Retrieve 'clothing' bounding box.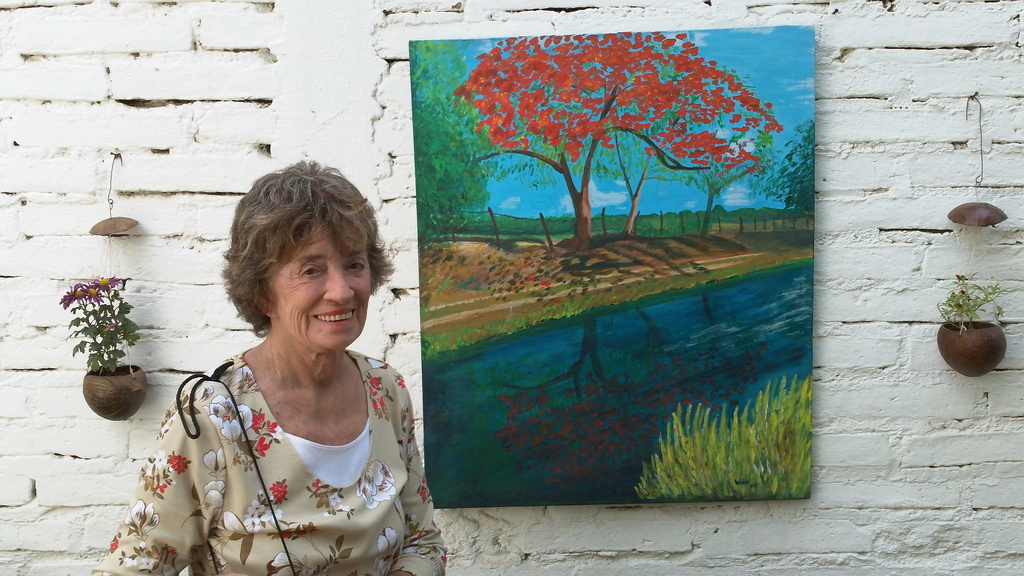
Bounding box: <box>115,255,436,569</box>.
